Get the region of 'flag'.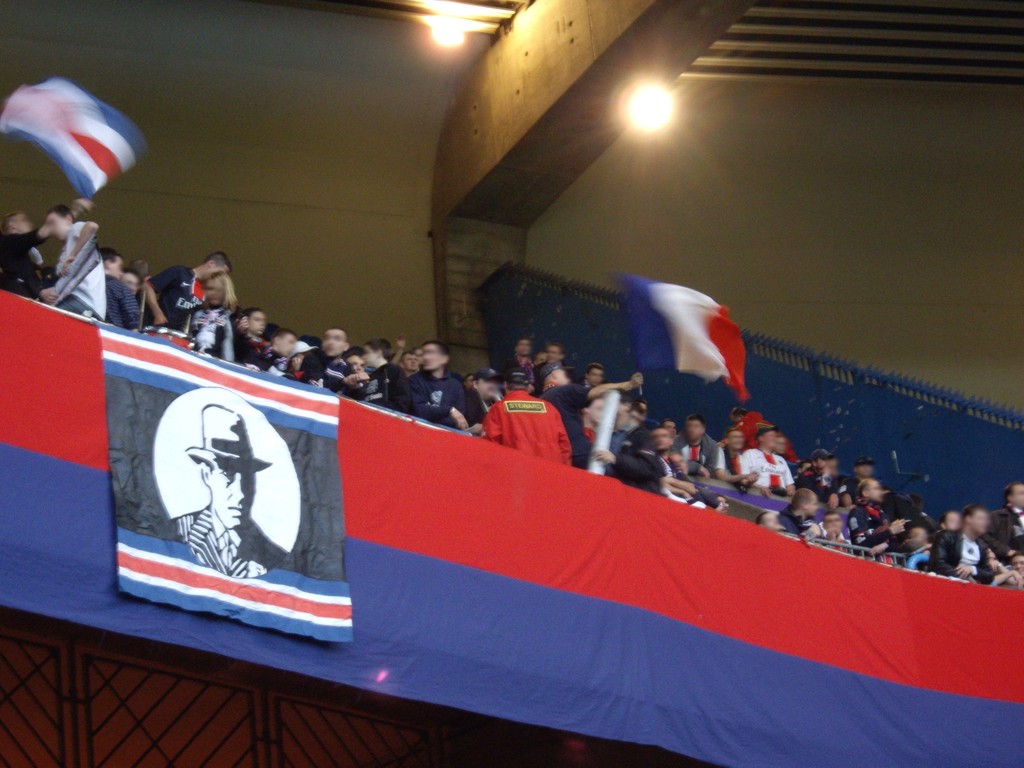
0:294:1023:767.
